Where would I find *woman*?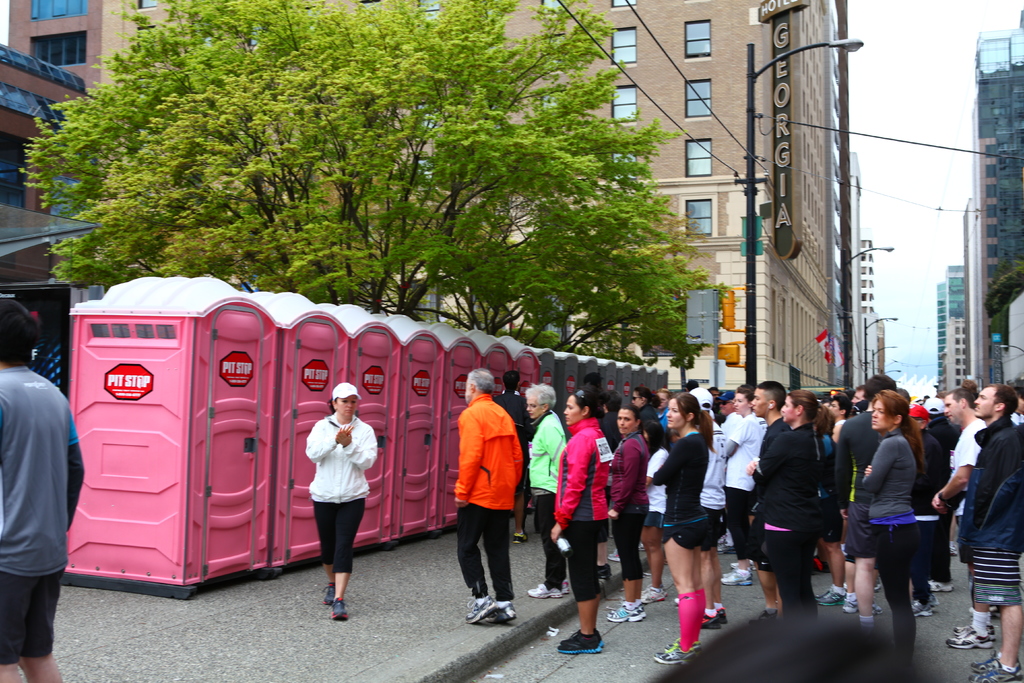
At <box>632,386,664,450</box>.
